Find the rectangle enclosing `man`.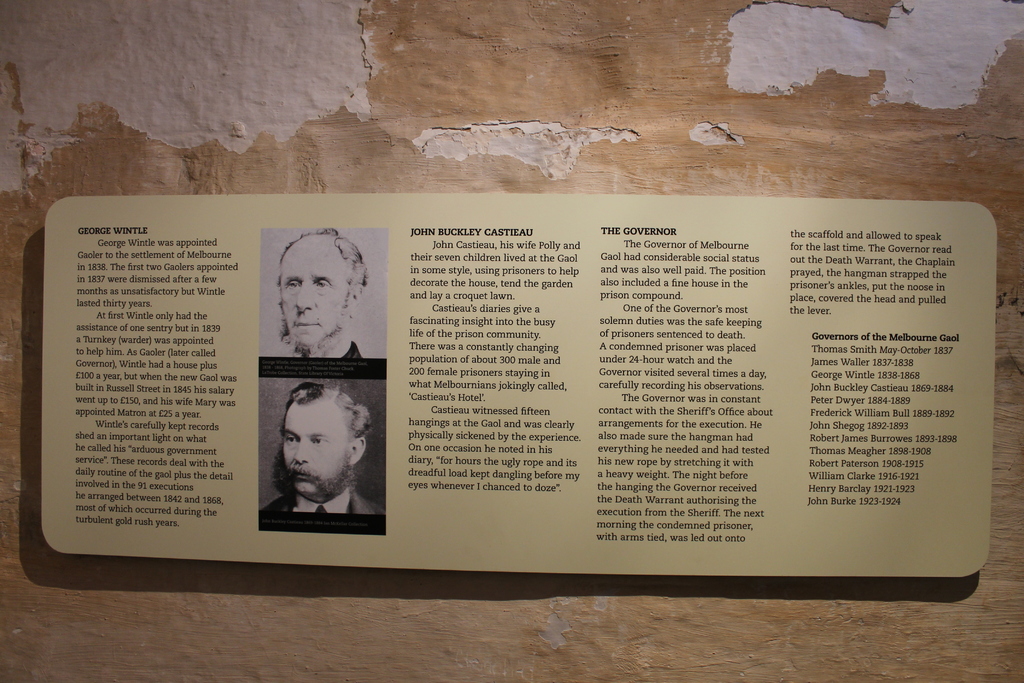
bbox=[256, 372, 383, 546].
